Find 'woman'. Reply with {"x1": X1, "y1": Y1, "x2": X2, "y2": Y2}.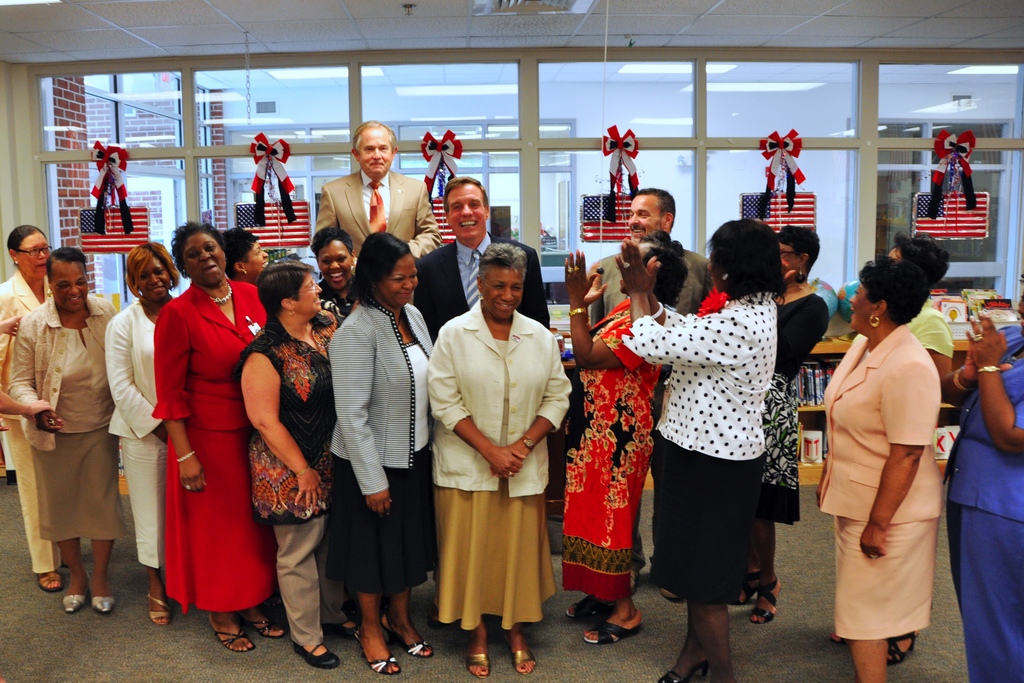
{"x1": 324, "y1": 231, "x2": 434, "y2": 673}.
